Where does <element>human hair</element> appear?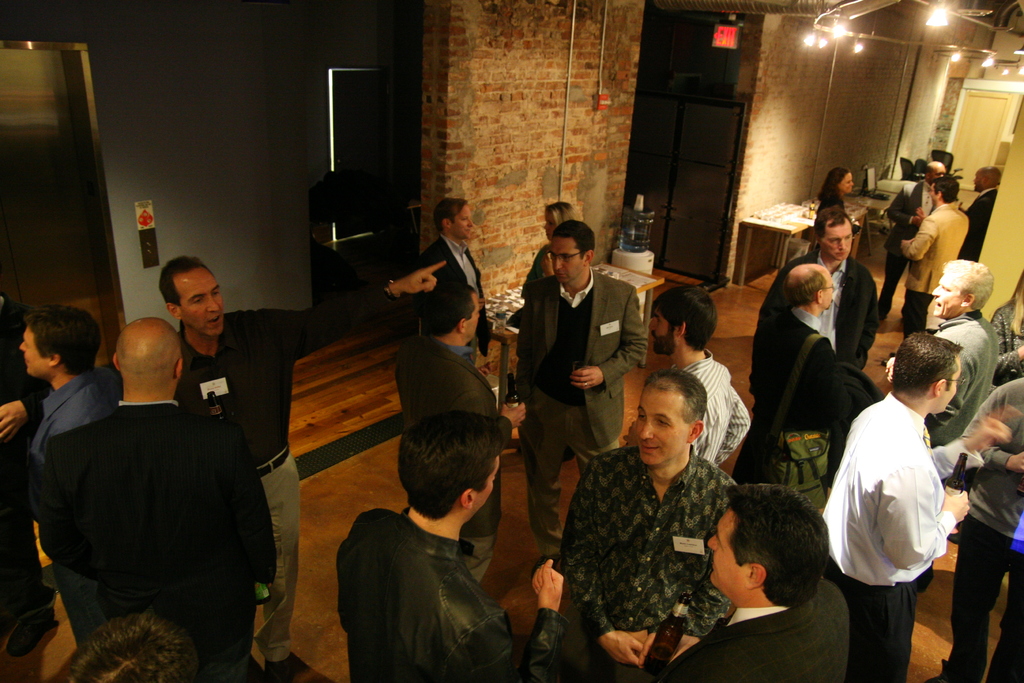
Appears at crop(815, 168, 850, 211).
